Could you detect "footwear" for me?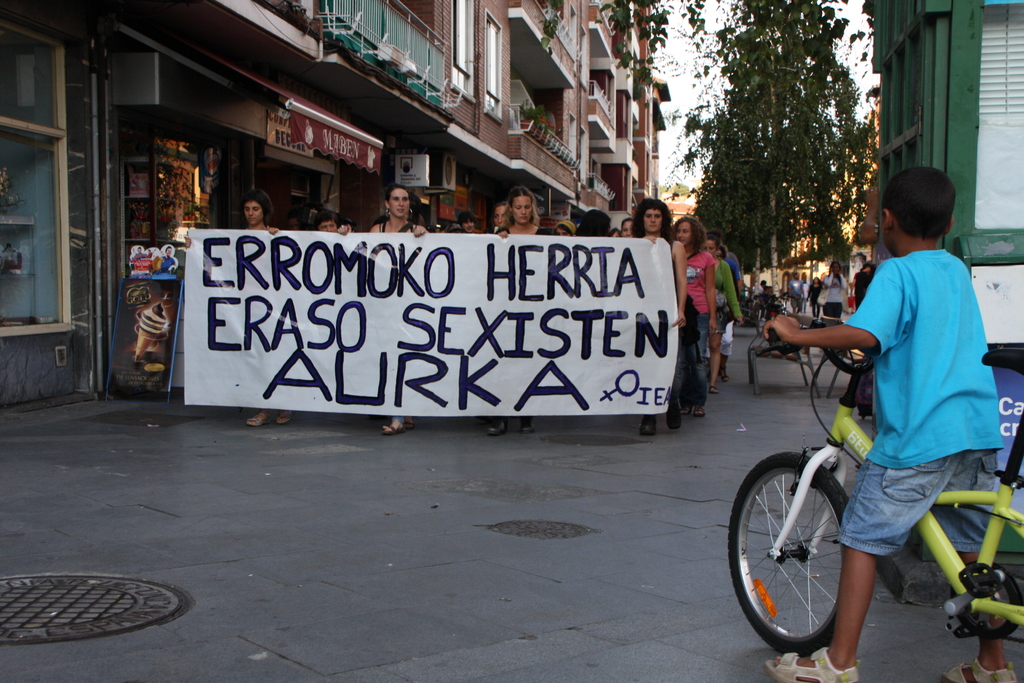
Detection result: select_region(381, 424, 408, 434).
